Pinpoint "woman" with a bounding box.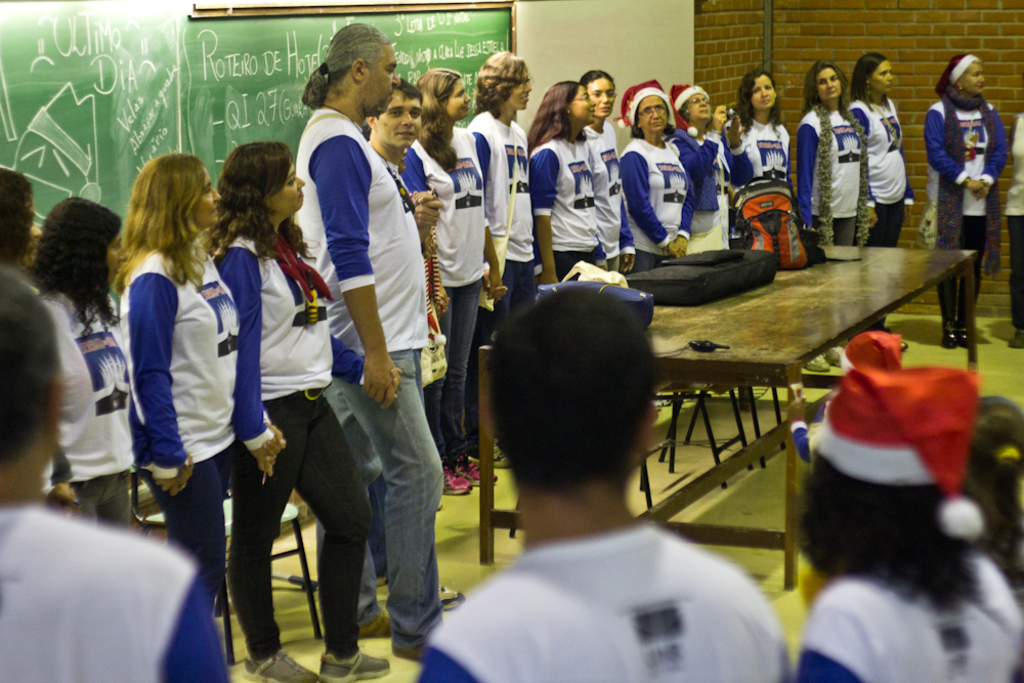
{"left": 788, "top": 319, "right": 1023, "bottom": 682}.
